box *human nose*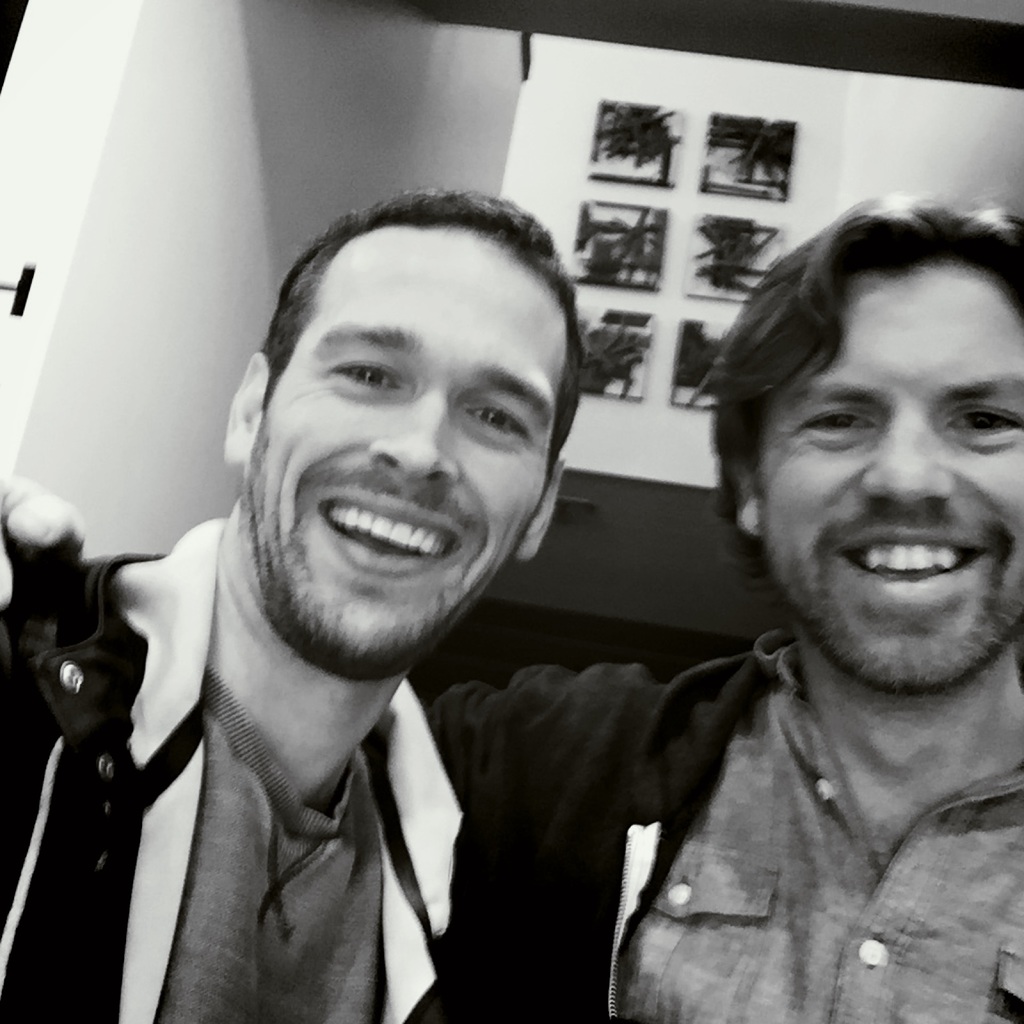
856,401,947,503
